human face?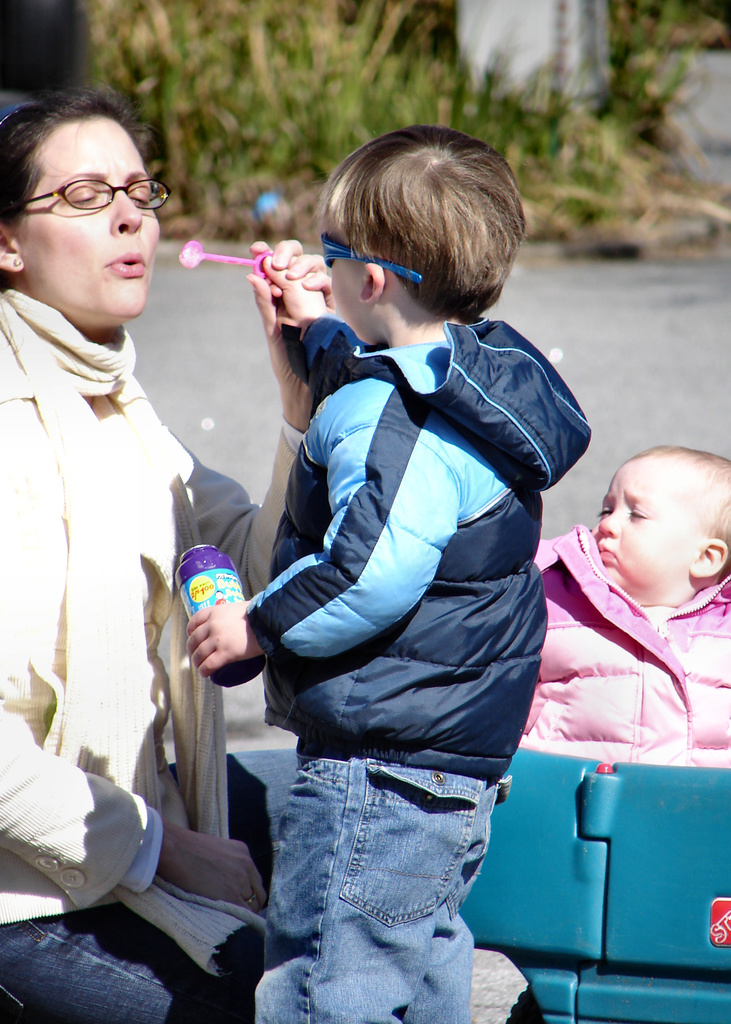
x1=23, y1=118, x2=161, y2=314
